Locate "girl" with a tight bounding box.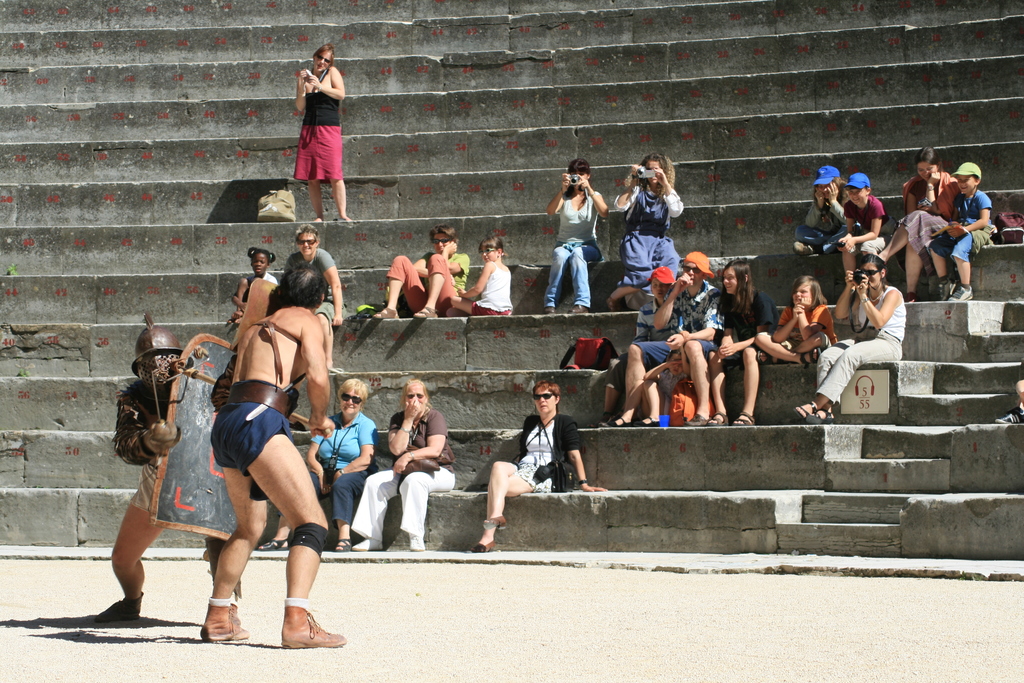
bbox=[758, 280, 834, 364].
